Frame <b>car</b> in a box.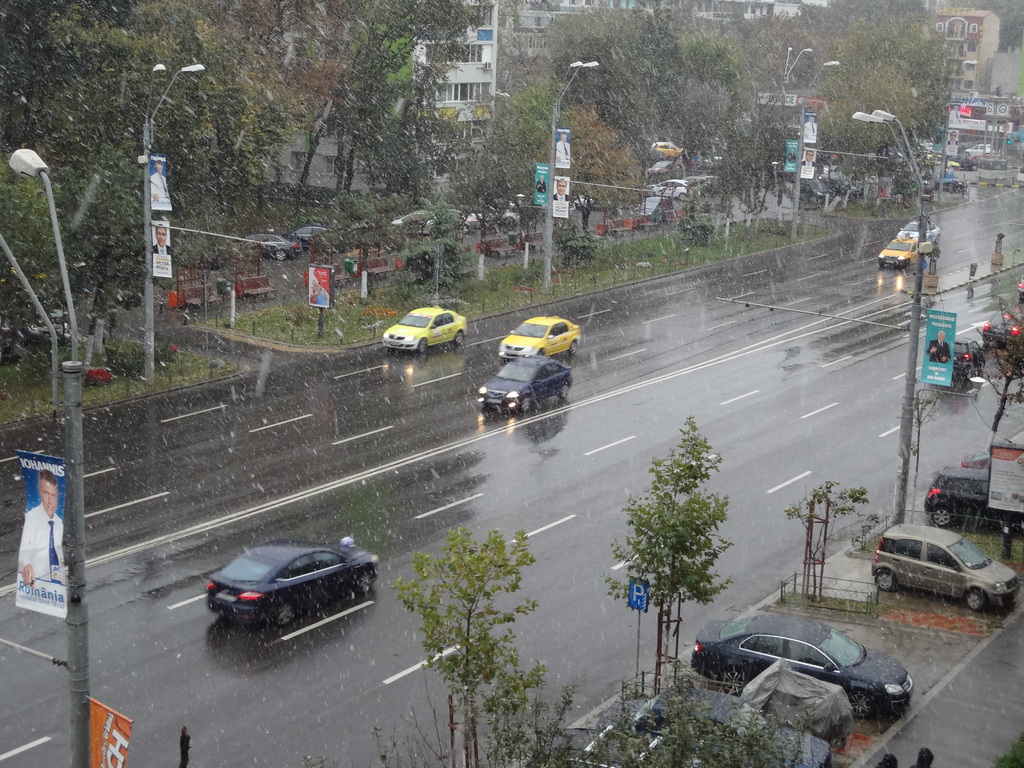
698/616/914/719.
